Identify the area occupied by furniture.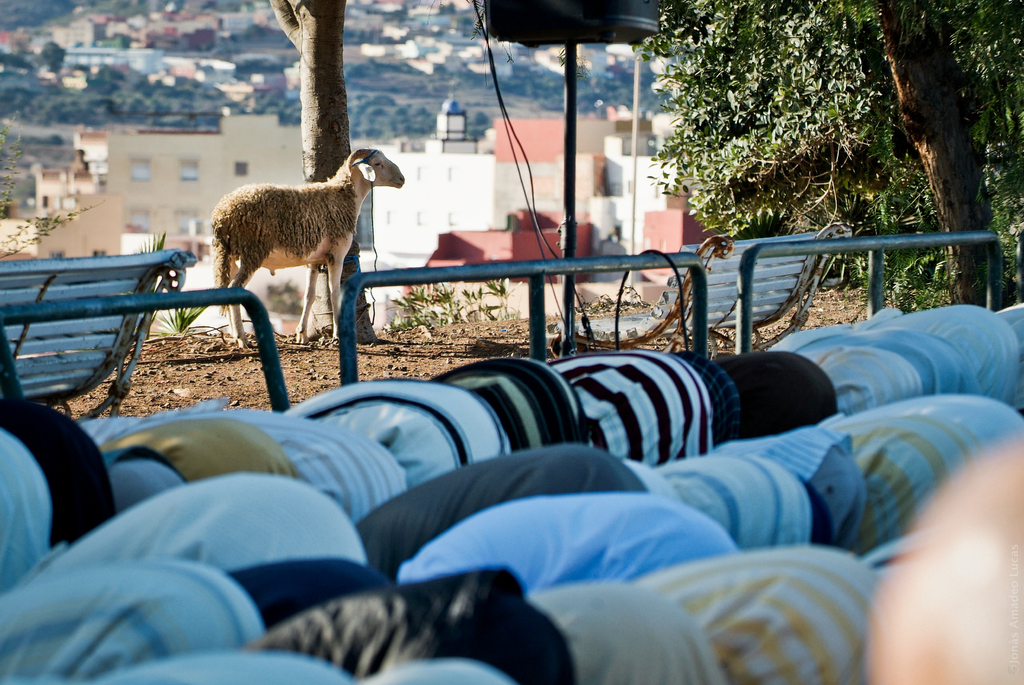
Area: 0:253:188:421.
